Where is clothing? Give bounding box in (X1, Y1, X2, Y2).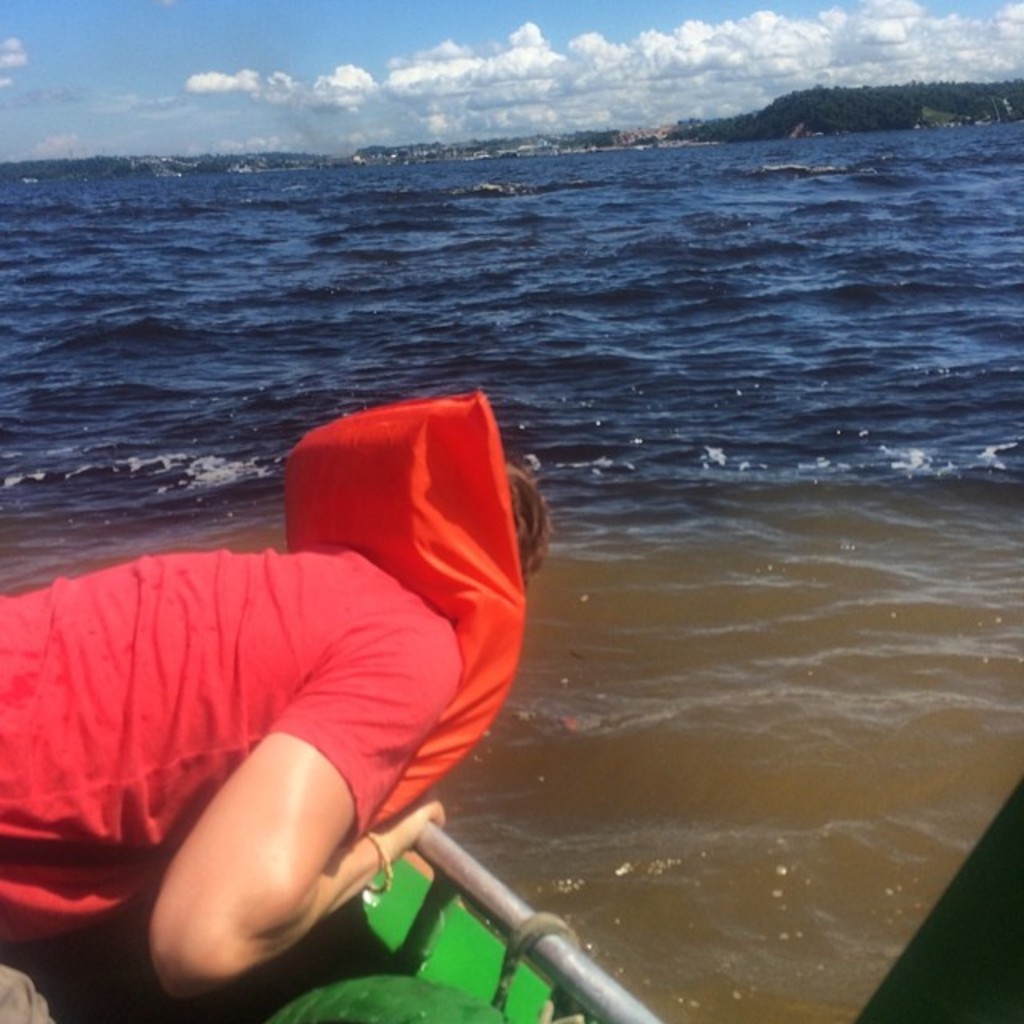
(0, 552, 461, 1022).
